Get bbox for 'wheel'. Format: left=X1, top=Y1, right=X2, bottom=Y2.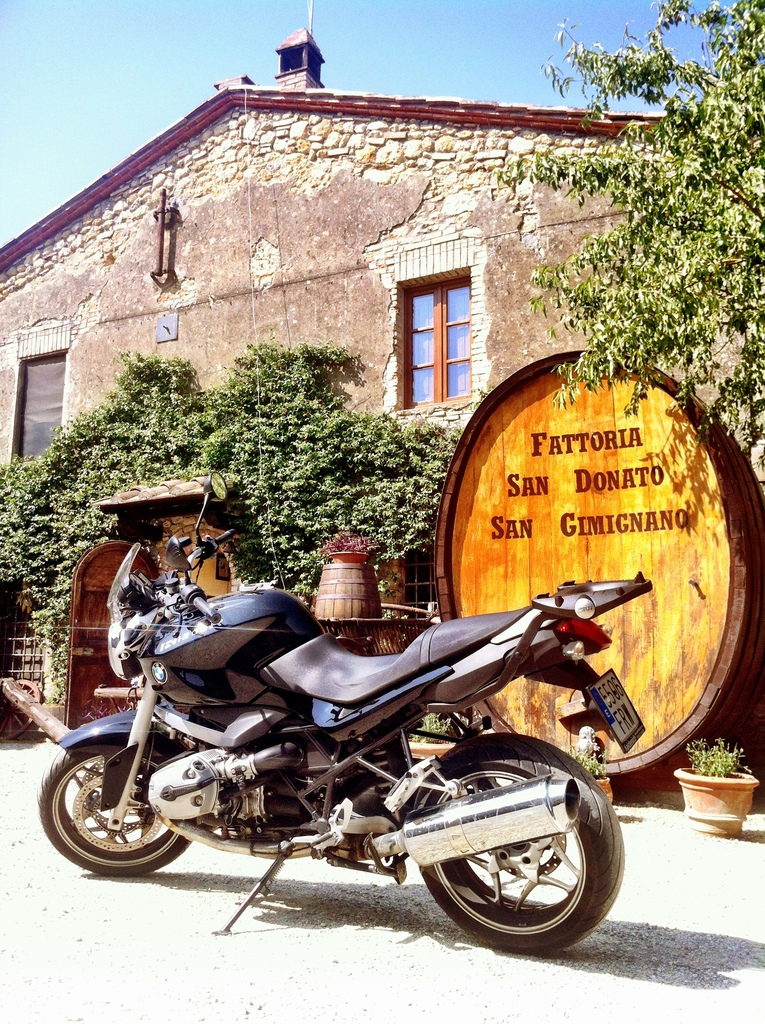
left=422, top=757, right=599, bottom=943.
